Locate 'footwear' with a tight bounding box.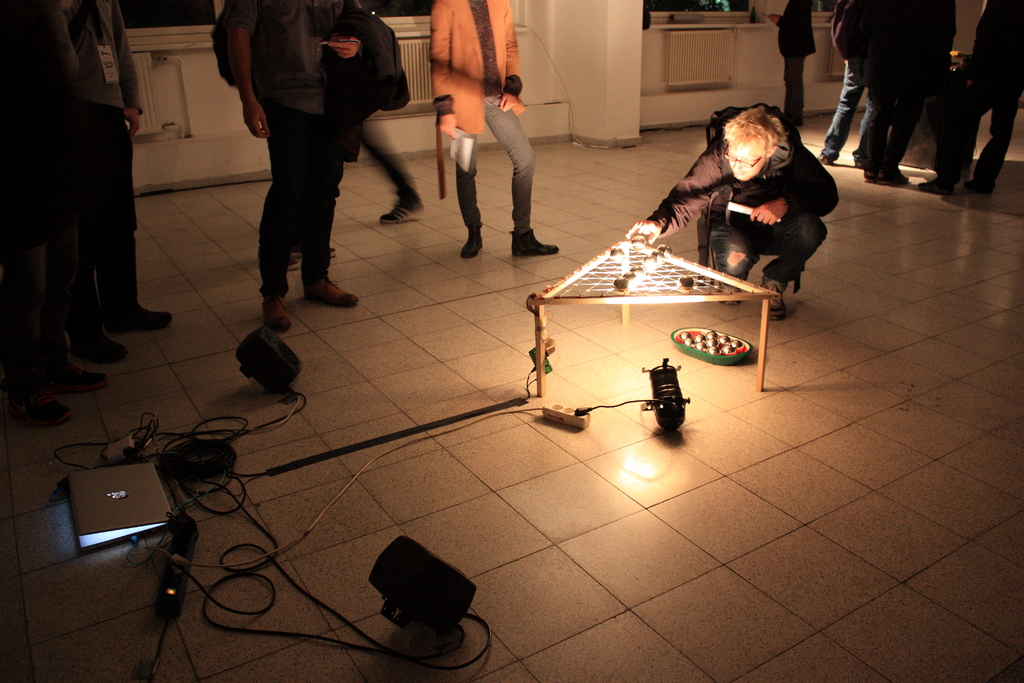
383,188,420,224.
